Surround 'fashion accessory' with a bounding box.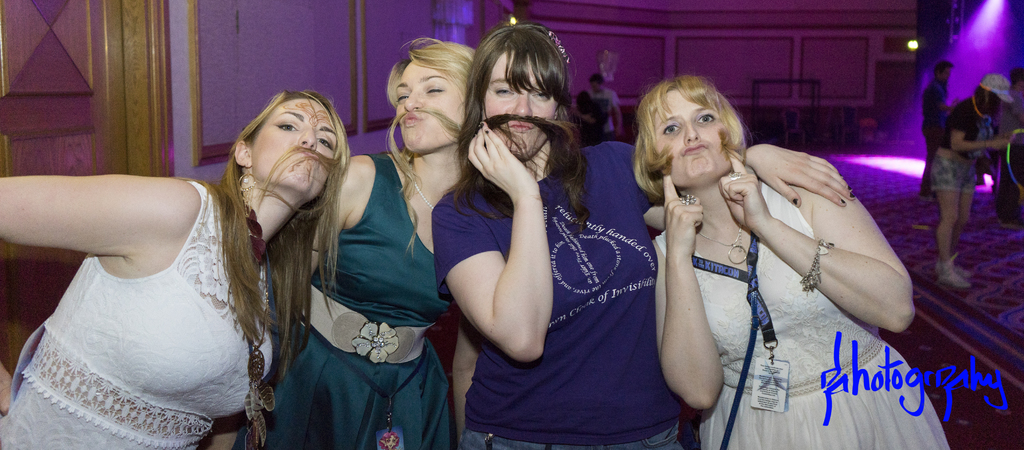
{"left": 803, "top": 242, "right": 821, "bottom": 291}.
